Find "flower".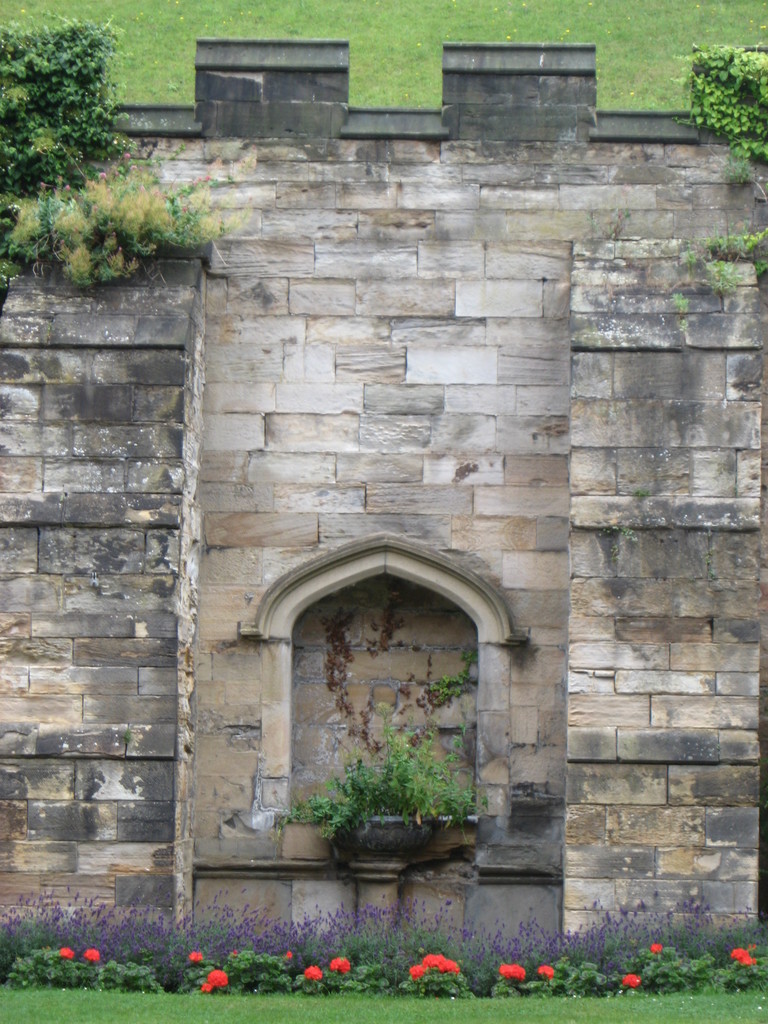
locate(282, 947, 294, 963).
